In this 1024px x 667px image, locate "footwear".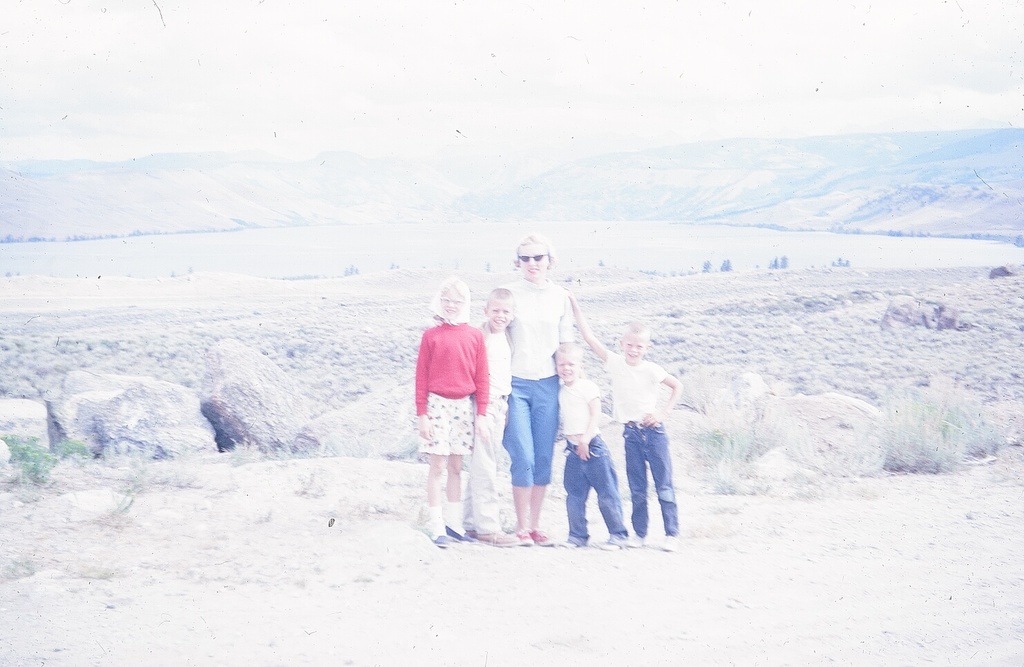
Bounding box: Rect(661, 533, 679, 550).
